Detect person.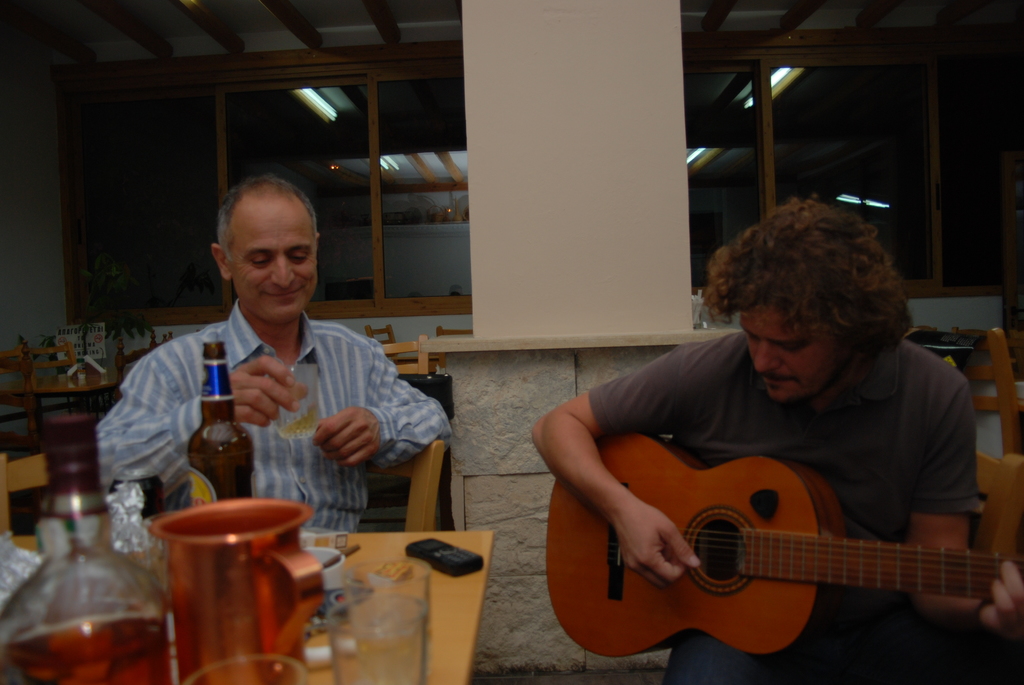
Detected at select_region(529, 192, 1023, 684).
